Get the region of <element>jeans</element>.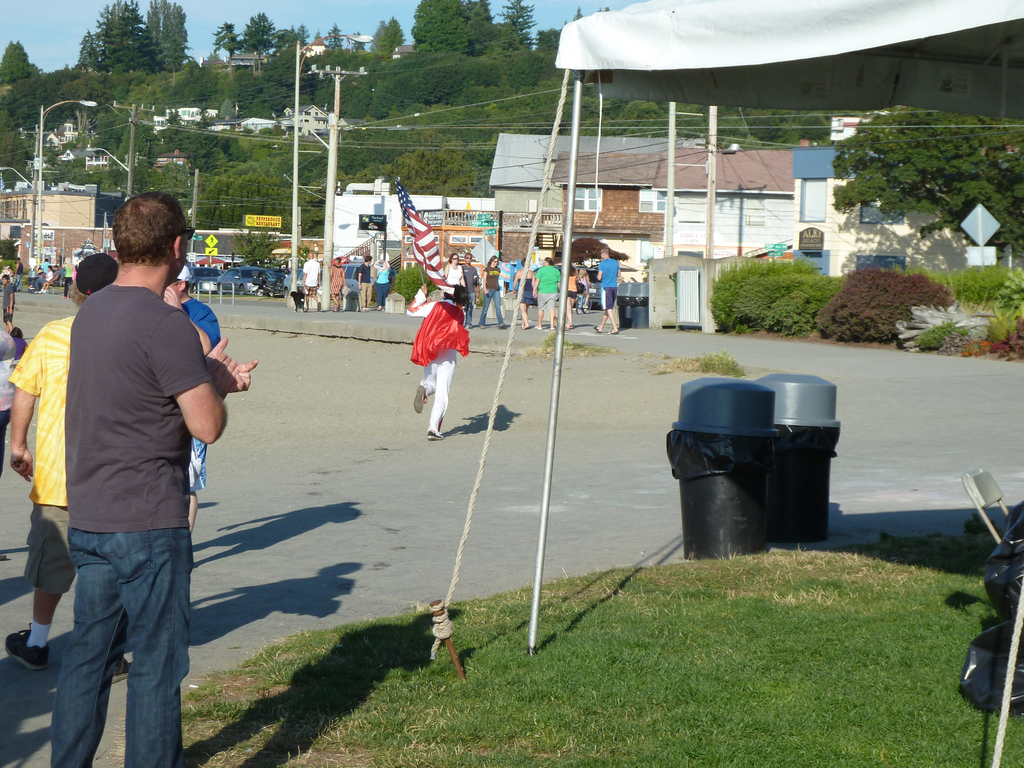
{"x1": 420, "y1": 346, "x2": 458, "y2": 437}.
